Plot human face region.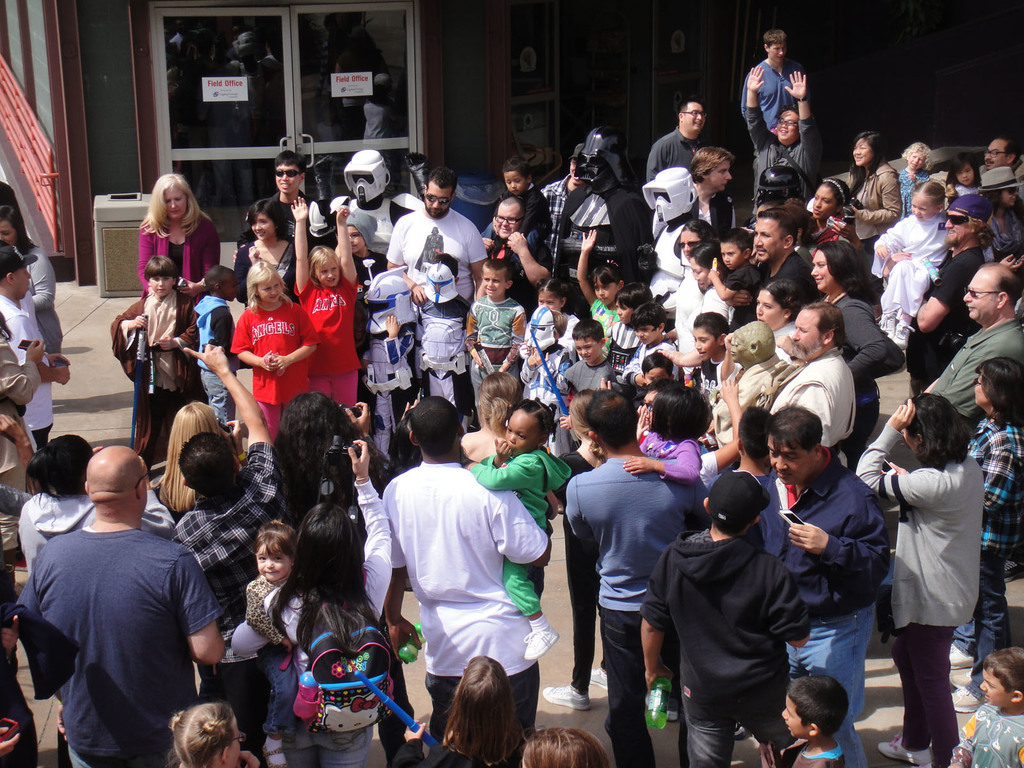
Plotted at bbox=[0, 221, 17, 246].
